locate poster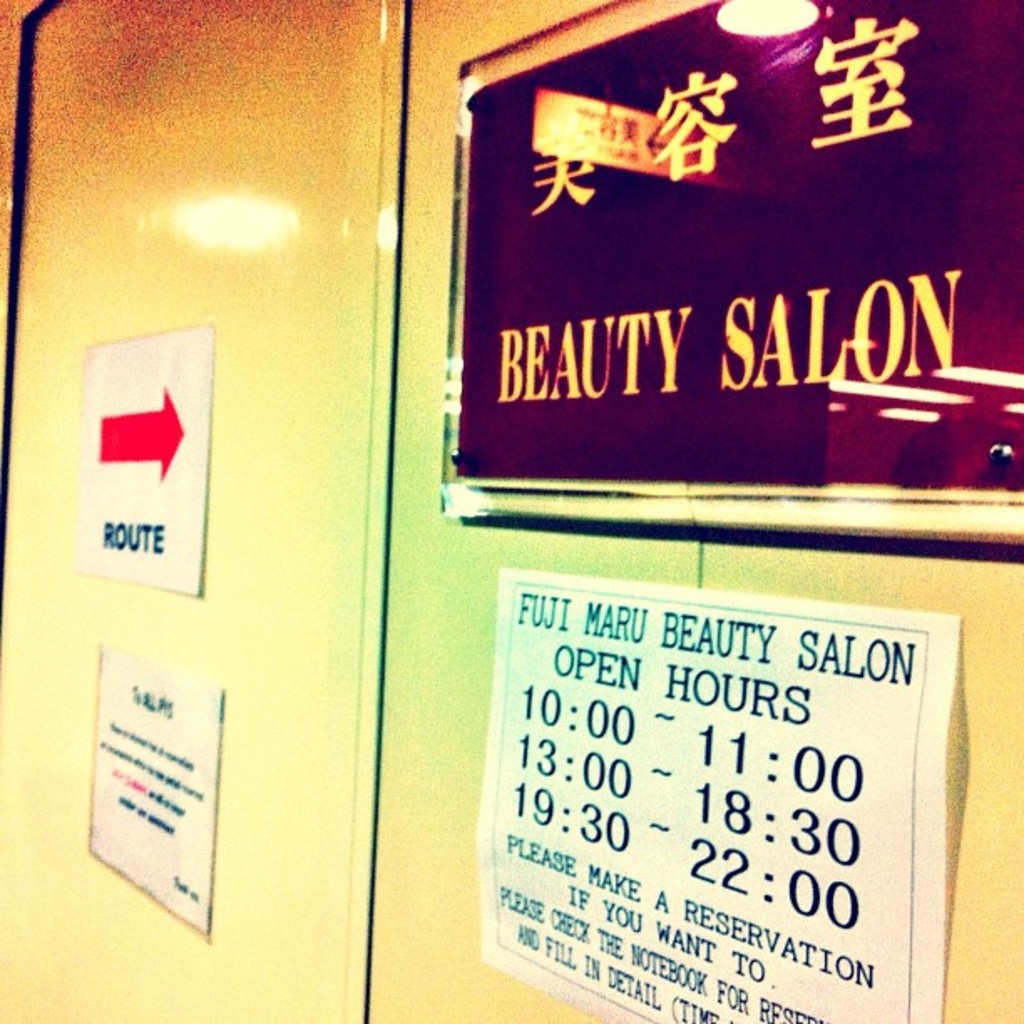
x1=477, y1=566, x2=959, y2=1022
